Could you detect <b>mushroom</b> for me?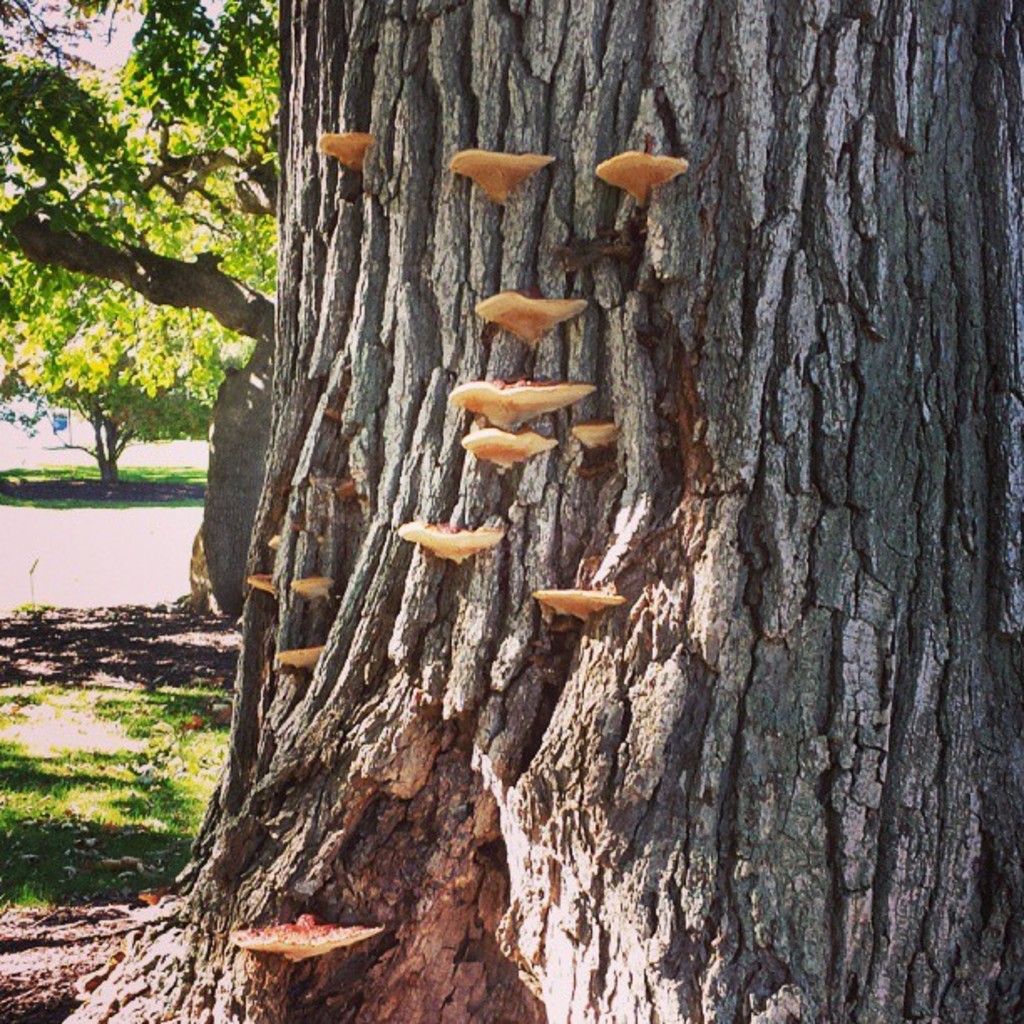
Detection result: (left=455, top=147, right=557, bottom=202).
